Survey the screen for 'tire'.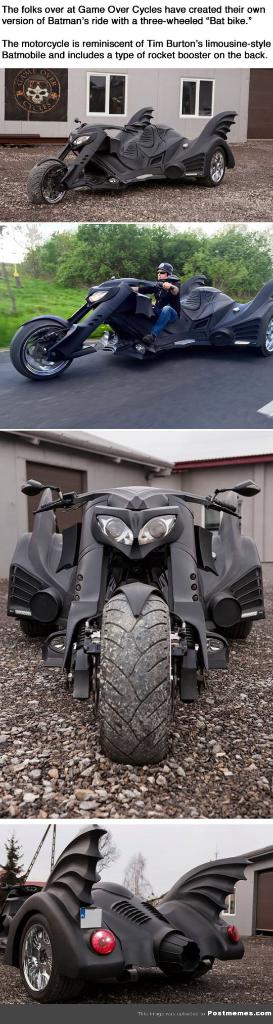
Survey found: detection(14, 911, 70, 996).
